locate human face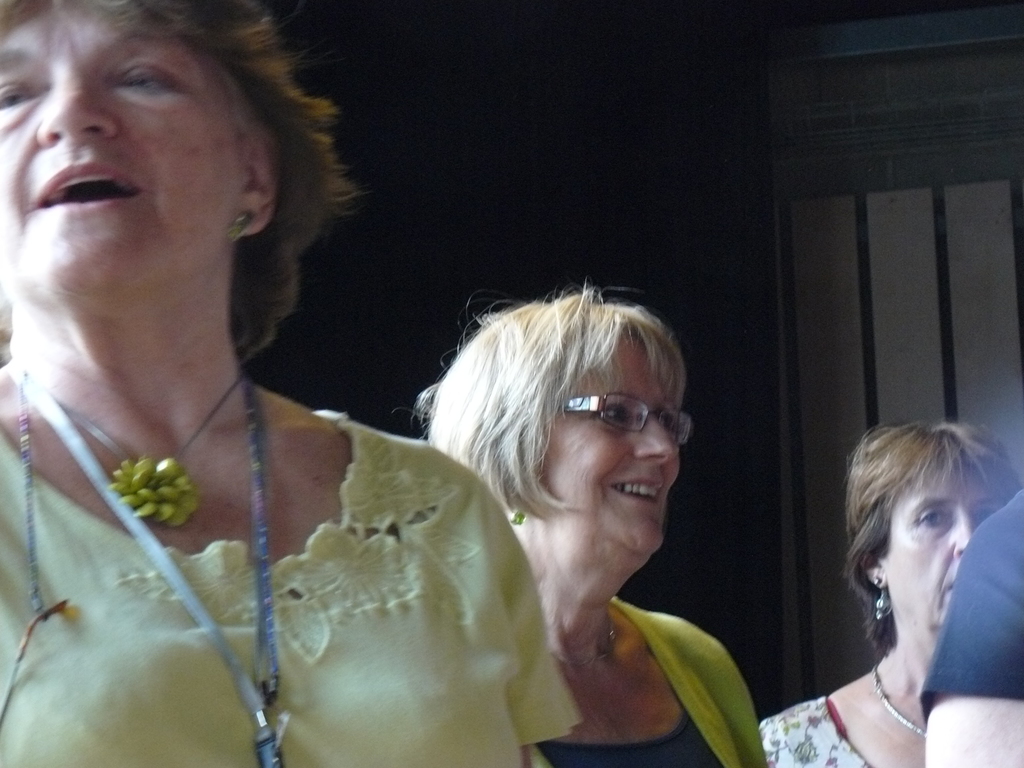
Rect(885, 470, 996, 621)
